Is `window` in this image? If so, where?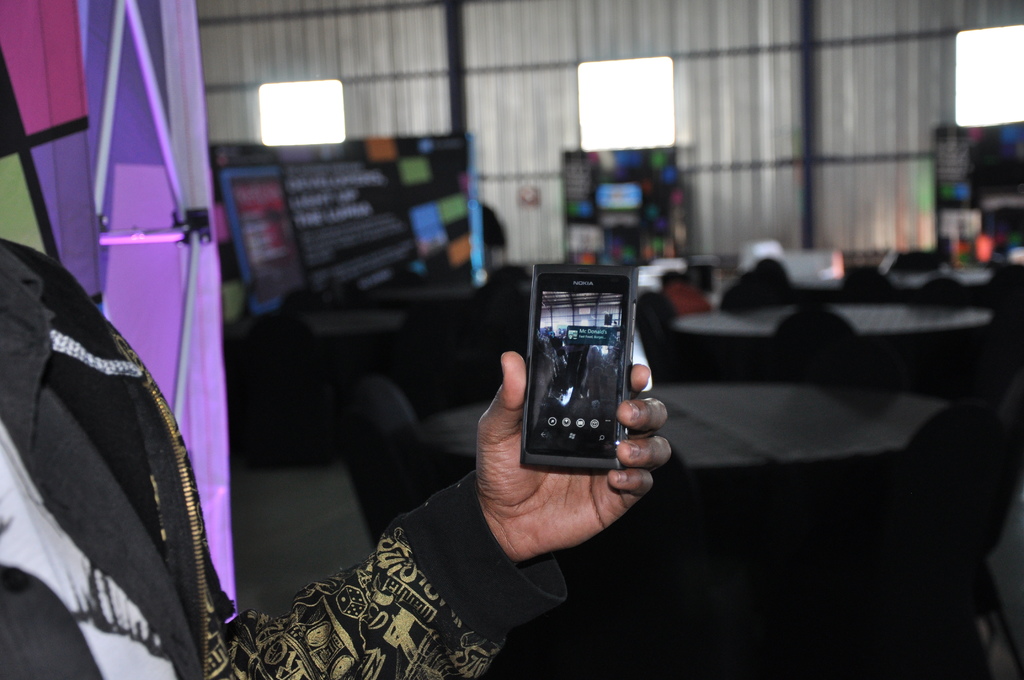
Yes, at BBox(578, 55, 675, 155).
